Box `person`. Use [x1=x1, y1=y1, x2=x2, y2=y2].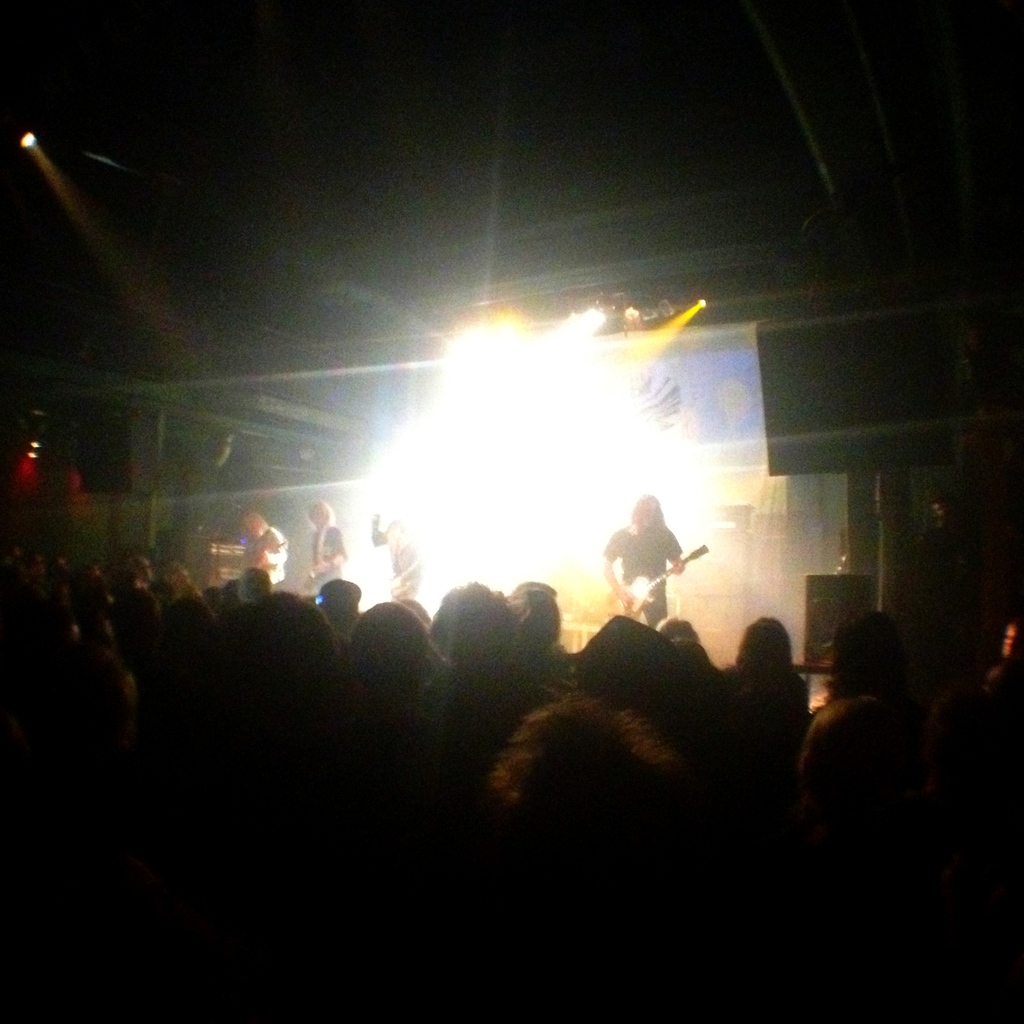
[x1=371, y1=513, x2=426, y2=607].
